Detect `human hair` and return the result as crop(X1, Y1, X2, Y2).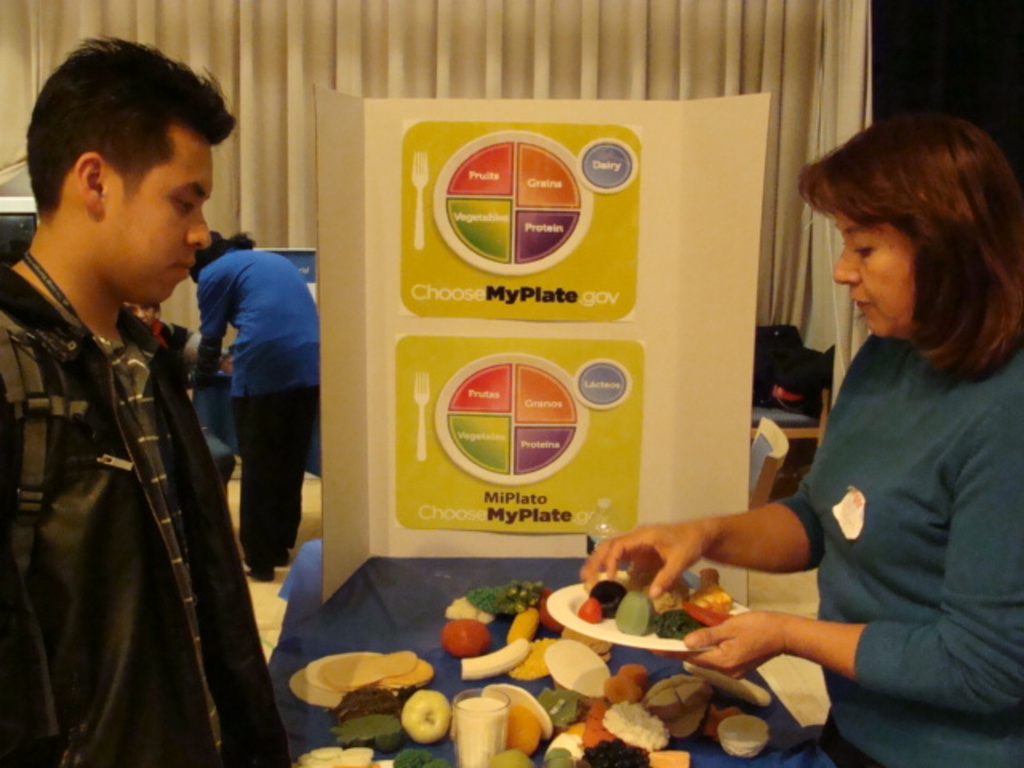
crop(10, 43, 203, 234).
